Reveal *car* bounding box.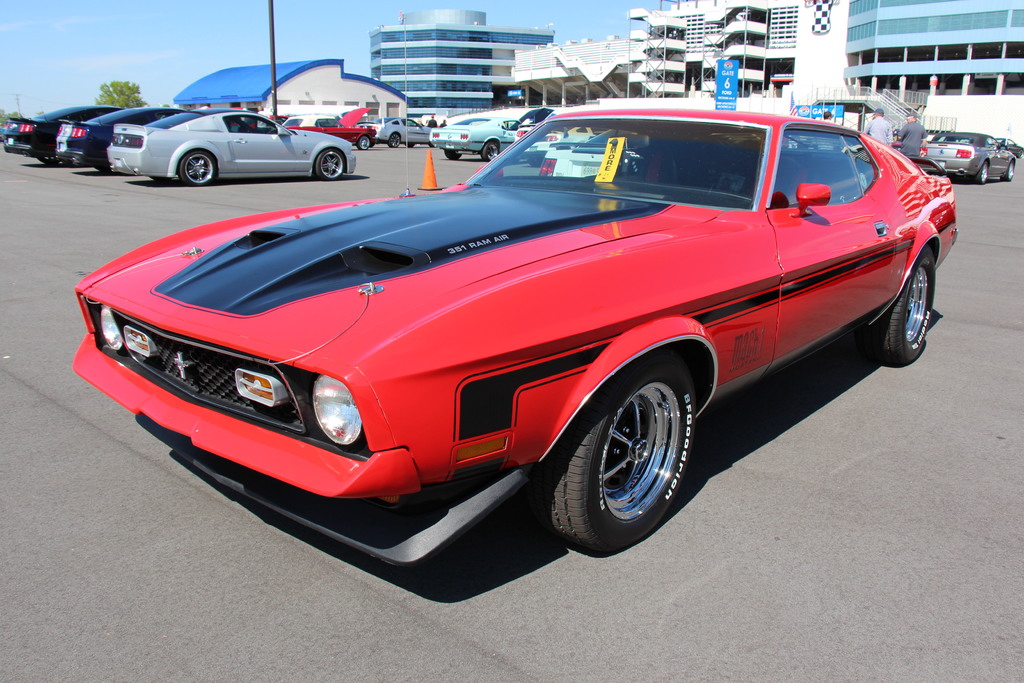
Revealed: 920:129:1017:186.
